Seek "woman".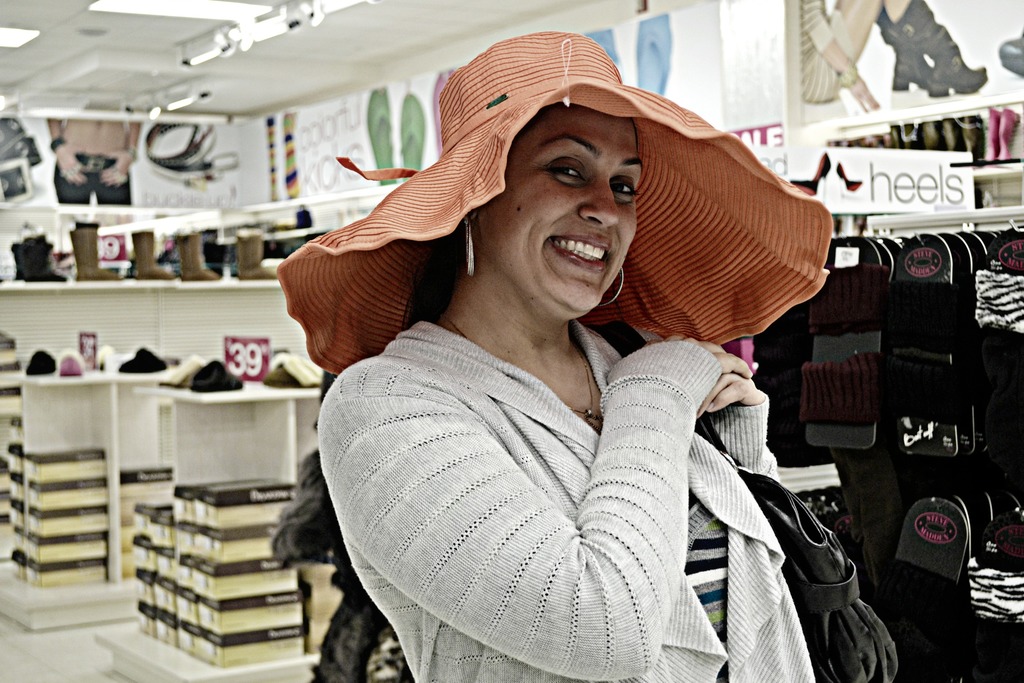
left=272, top=78, right=853, bottom=682.
